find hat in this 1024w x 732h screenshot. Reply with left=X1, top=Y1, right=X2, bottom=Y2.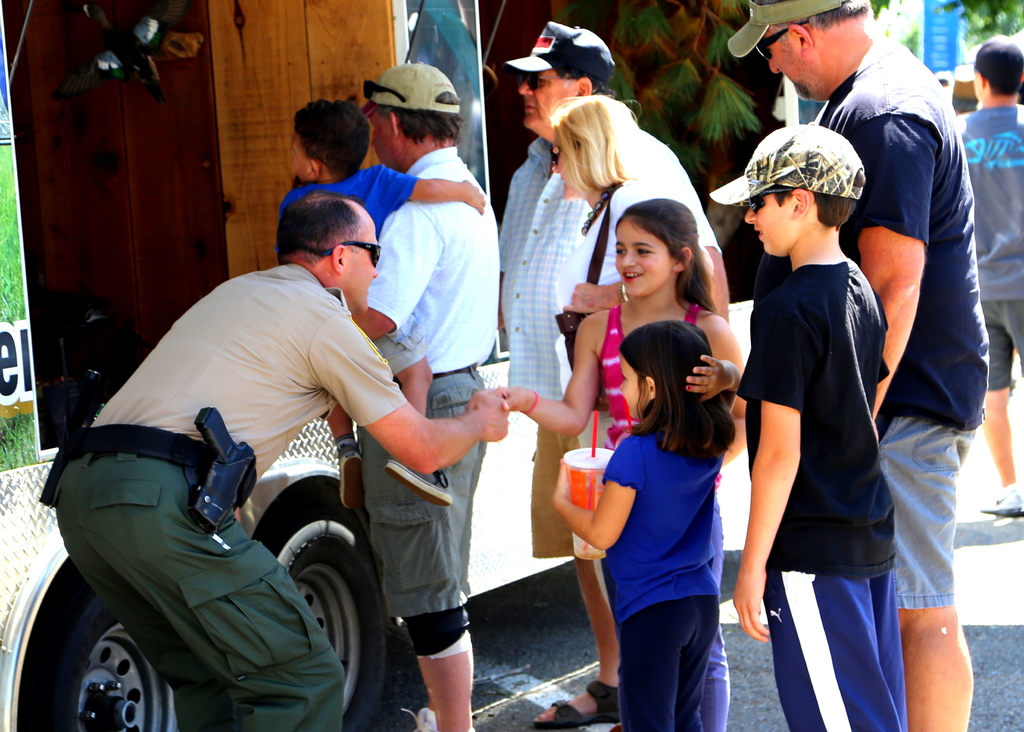
left=501, top=19, right=619, bottom=81.
